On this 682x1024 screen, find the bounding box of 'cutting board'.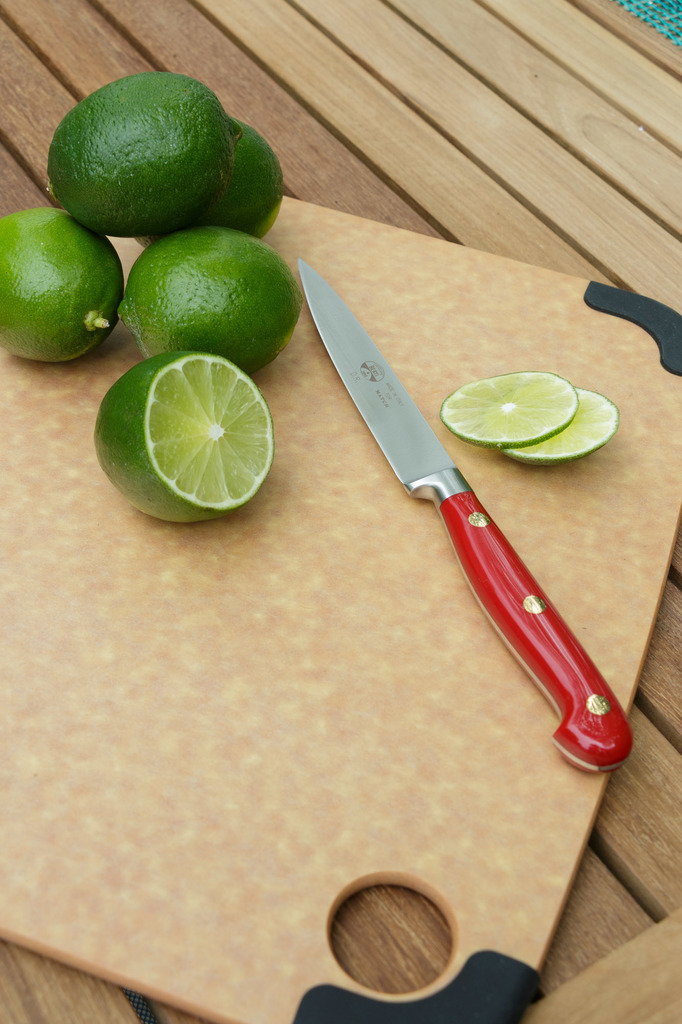
Bounding box: [x1=0, y1=188, x2=681, y2=1023].
